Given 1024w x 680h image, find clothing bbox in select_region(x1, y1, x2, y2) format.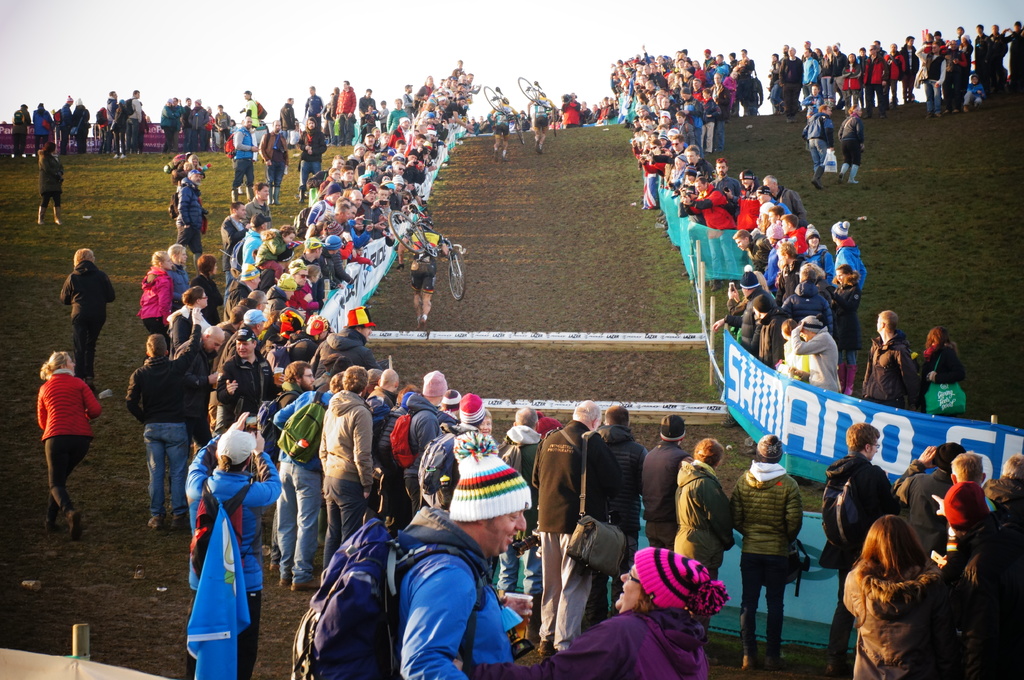
select_region(175, 441, 287, 677).
